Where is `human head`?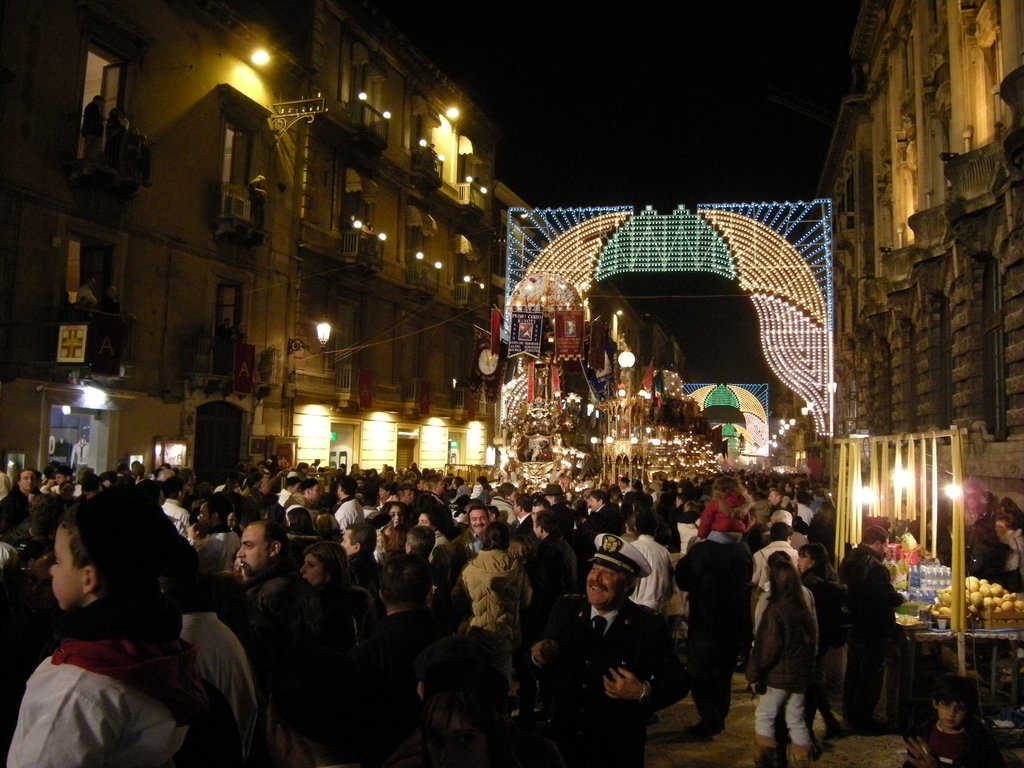
589,489,610,511.
